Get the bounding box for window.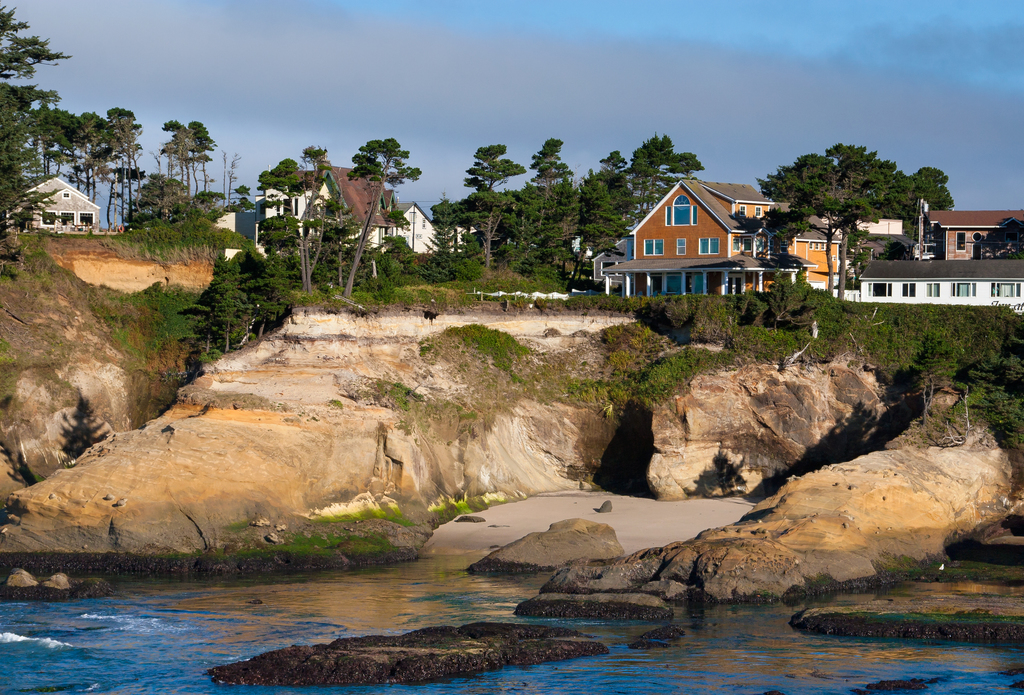
Rect(928, 282, 938, 296).
